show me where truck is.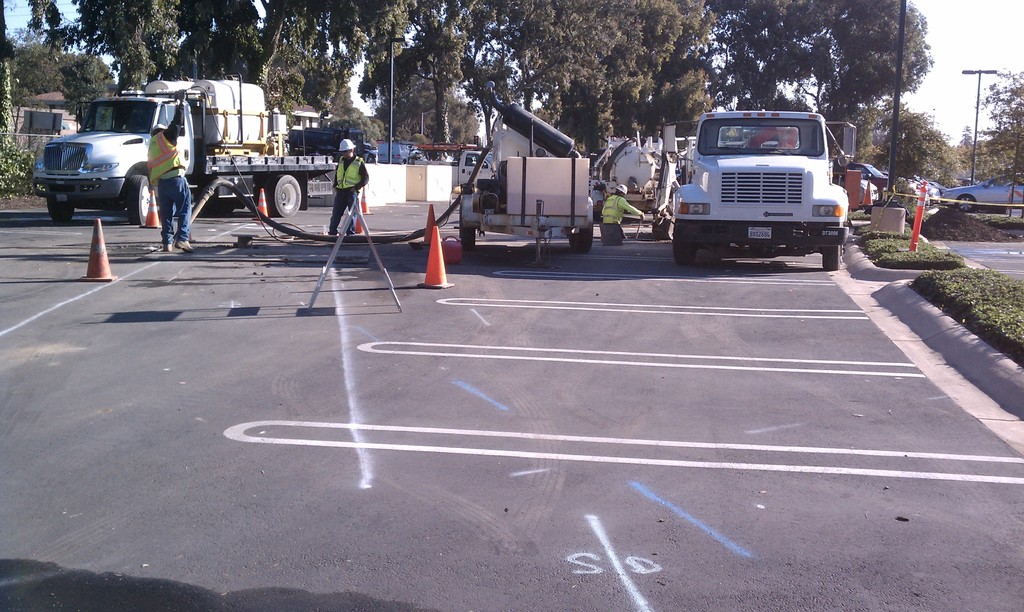
truck is at left=660, top=94, right=856, bottom=271.
